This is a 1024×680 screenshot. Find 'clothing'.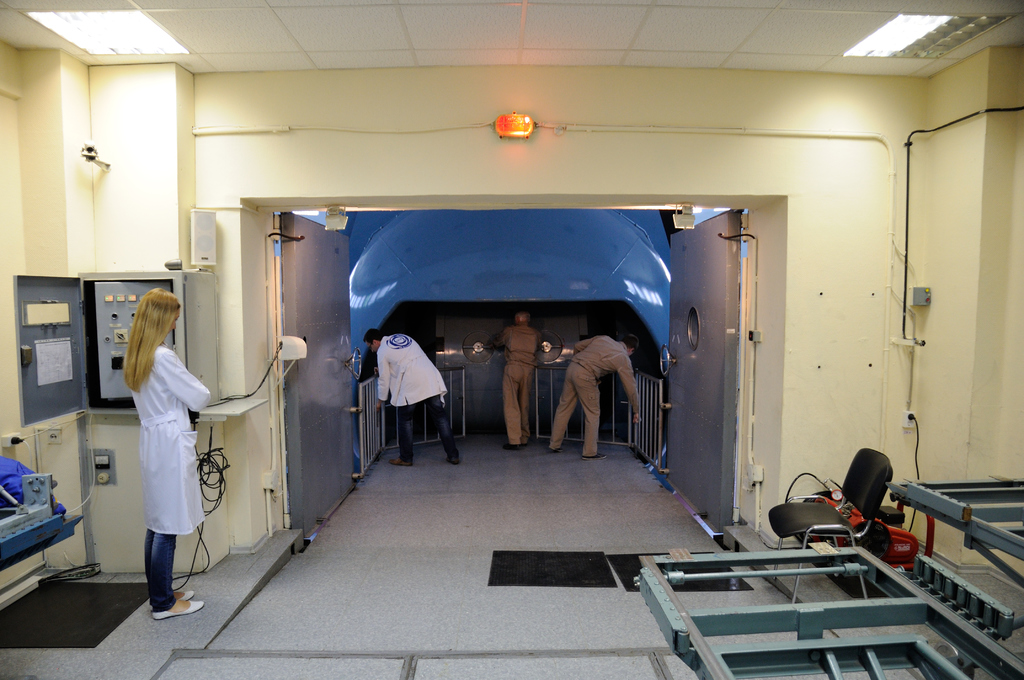
Bounding box: [x1=134, y1=336, x2=207, y2=613].
